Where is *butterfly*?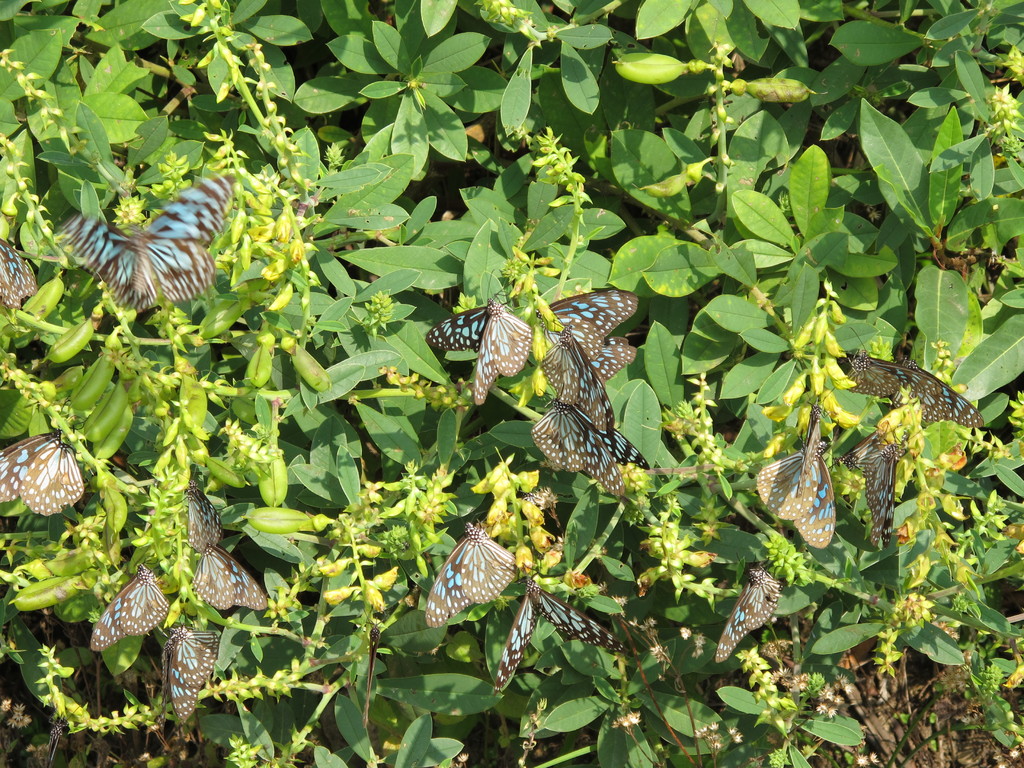
(left=56, top=172, right=236, bottom=314).
